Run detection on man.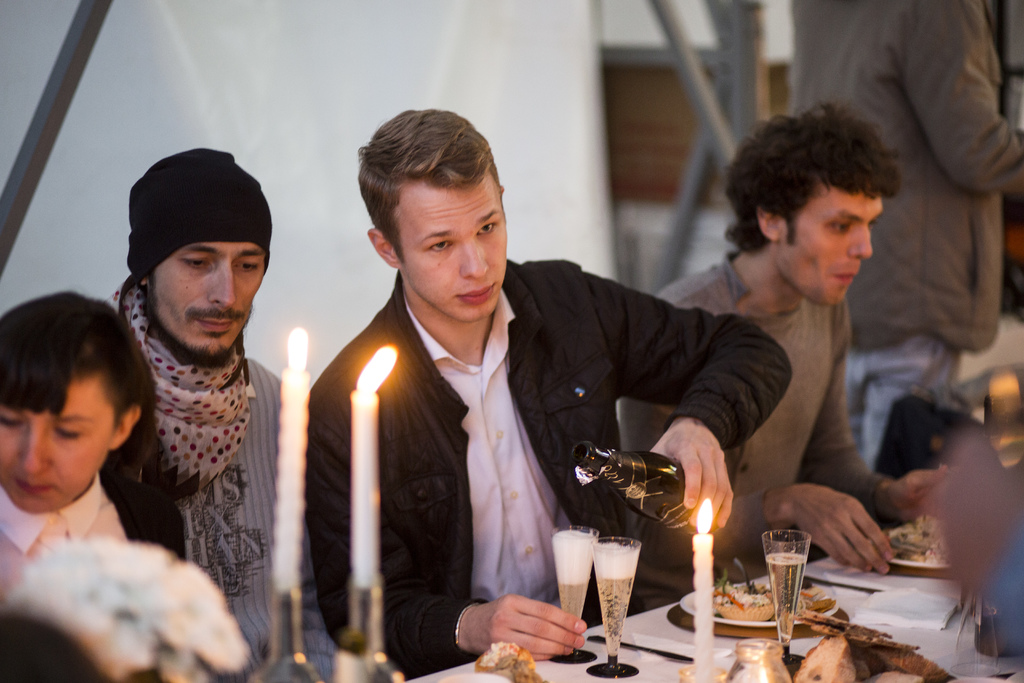
Result: [x1=792, y1=0, x2=1023, y2=478].
